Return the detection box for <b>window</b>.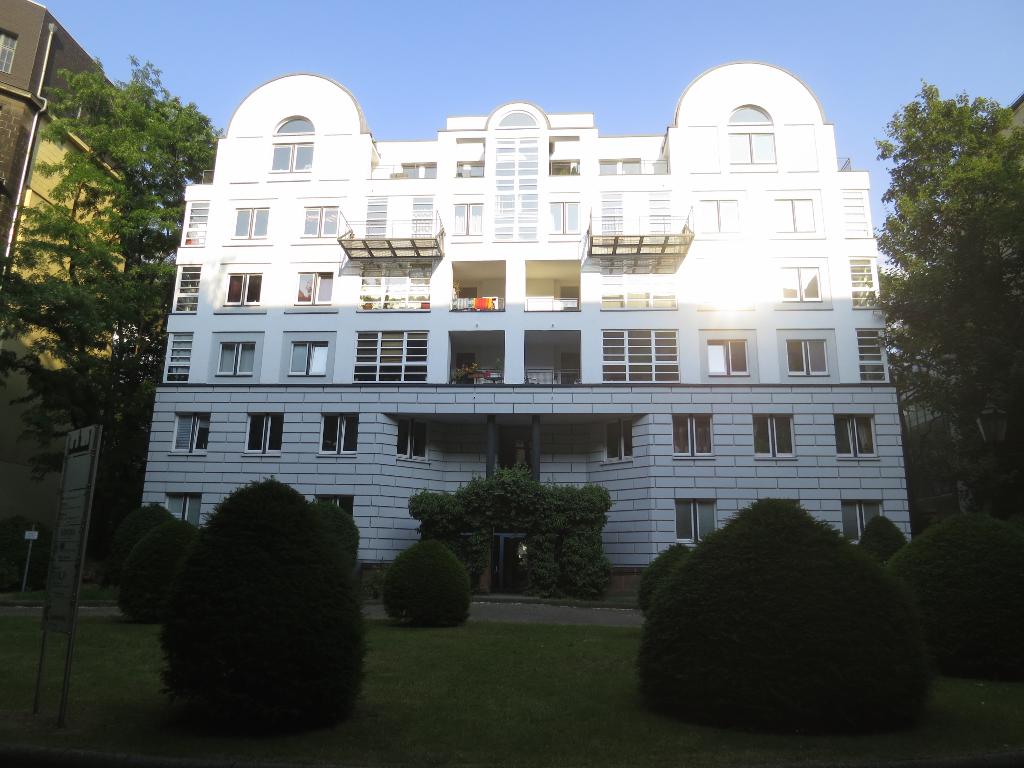
pyautogui.locateOnScreen(854, 327, 890, 382).
